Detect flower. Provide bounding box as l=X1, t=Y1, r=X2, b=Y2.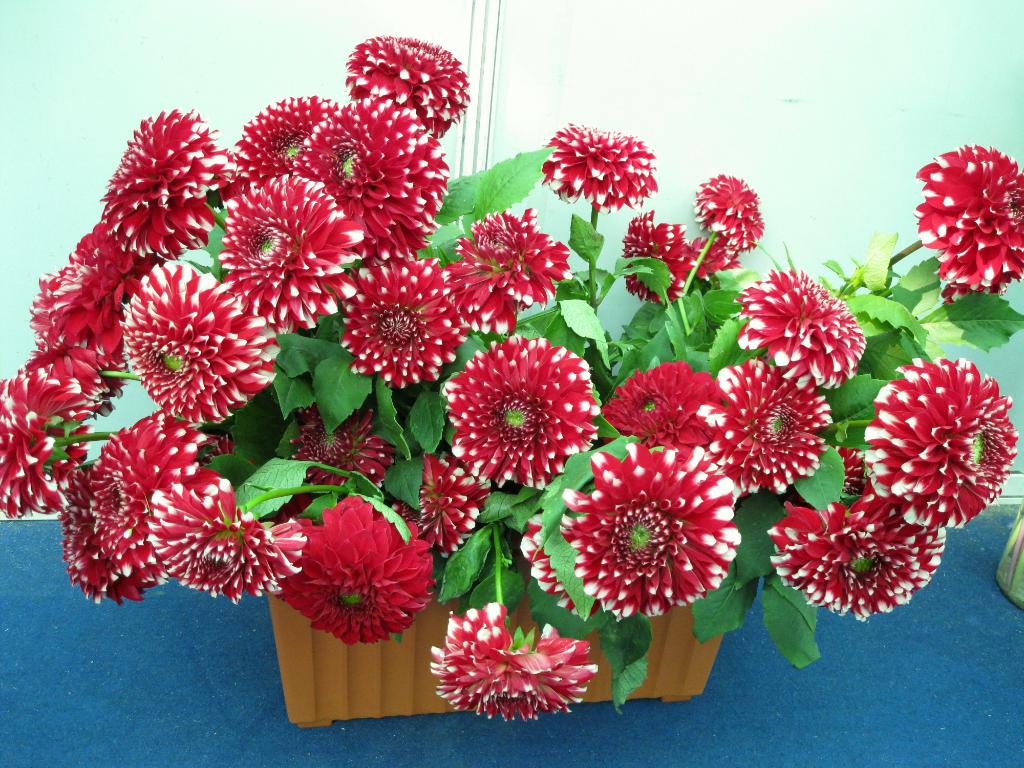
l=545, t=123, r=657, b=209.
